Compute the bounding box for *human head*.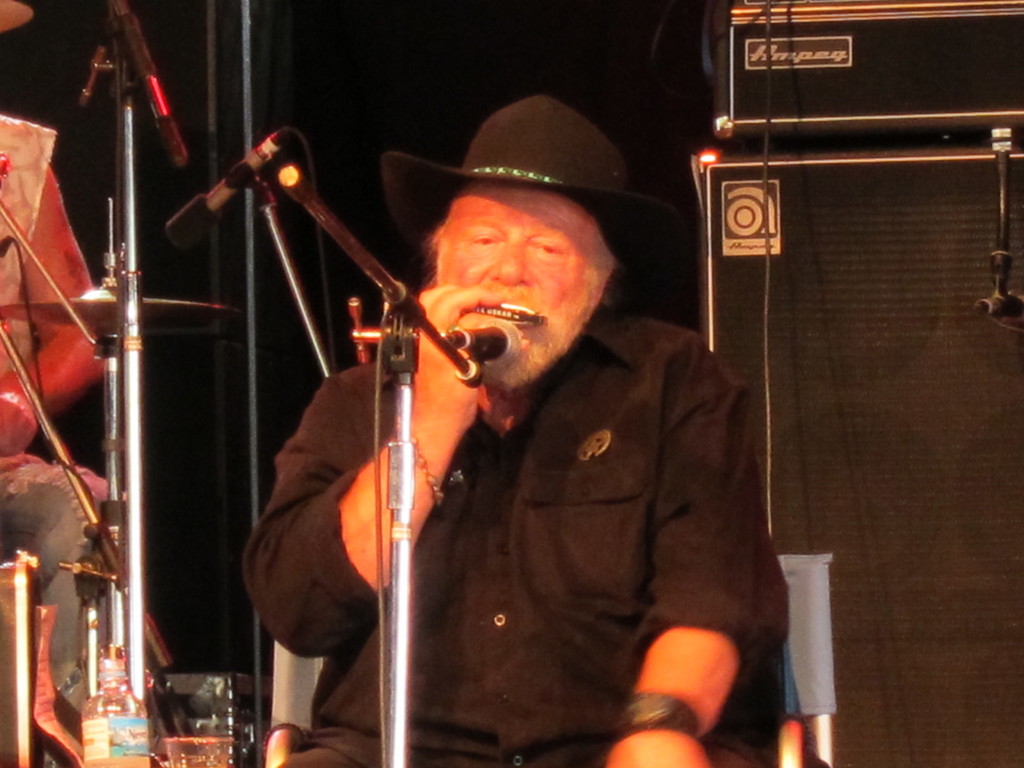
Rect(391, 152, 643, 364).
